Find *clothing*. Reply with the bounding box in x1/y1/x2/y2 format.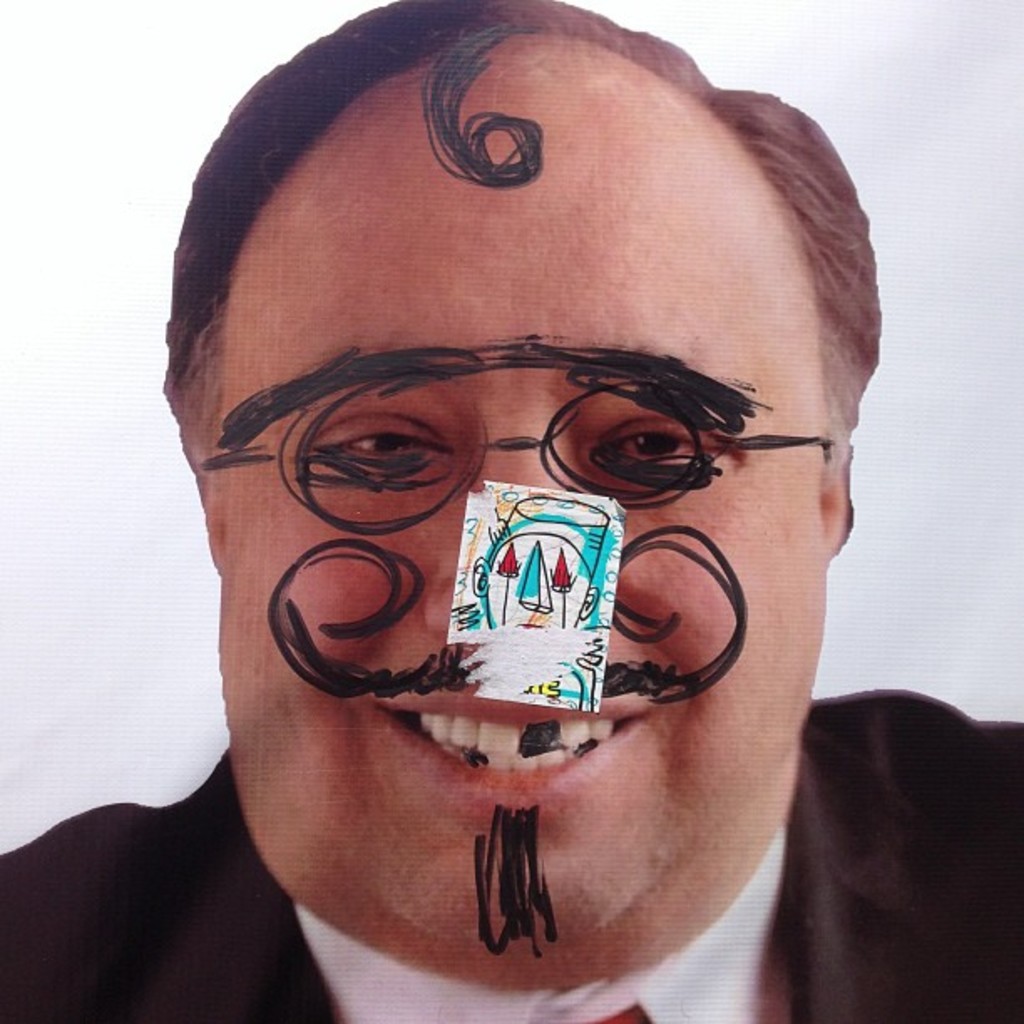
3/699/1022/1022.
